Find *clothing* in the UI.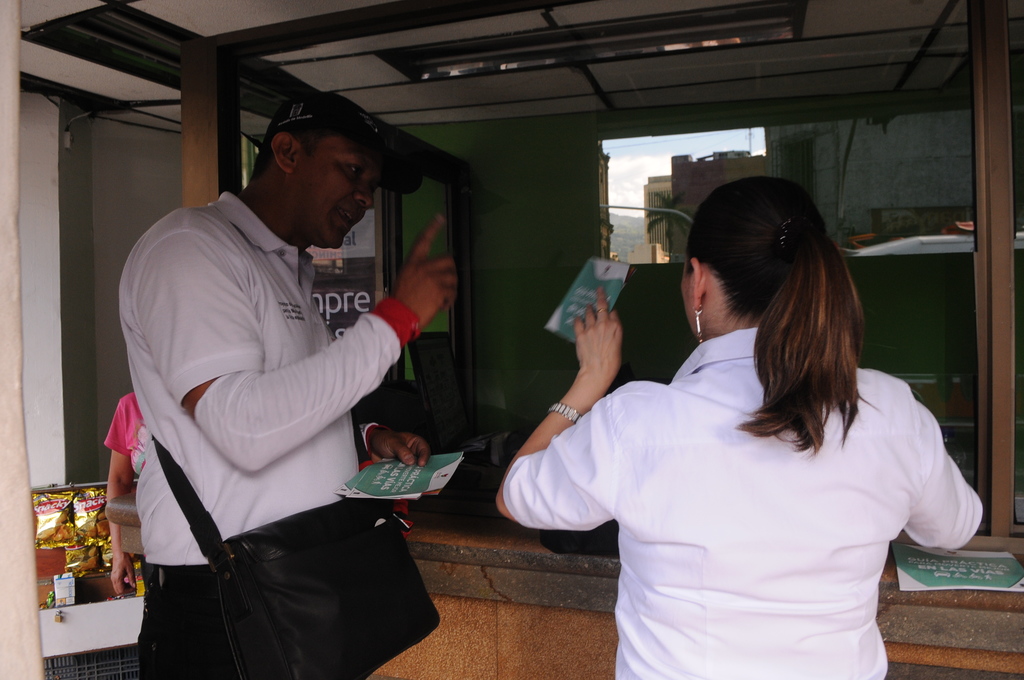
UI element at select_region(147, 562, 338, 679).
